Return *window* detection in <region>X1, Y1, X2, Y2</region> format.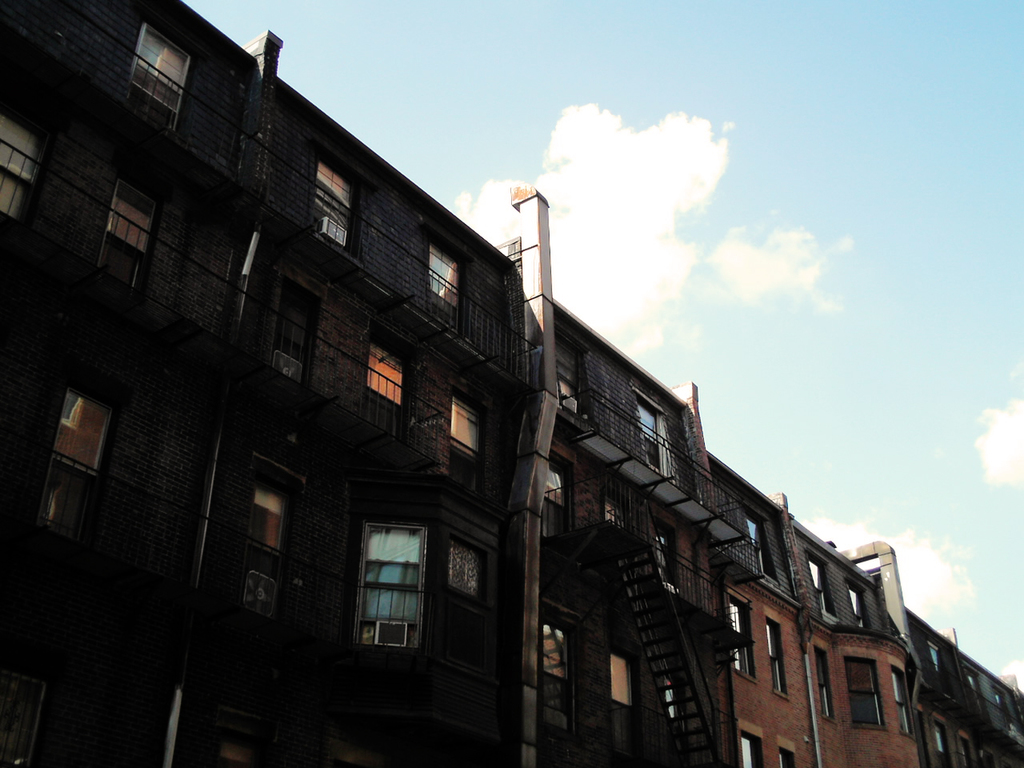
<region>890, 668, 918, 740</region>.
